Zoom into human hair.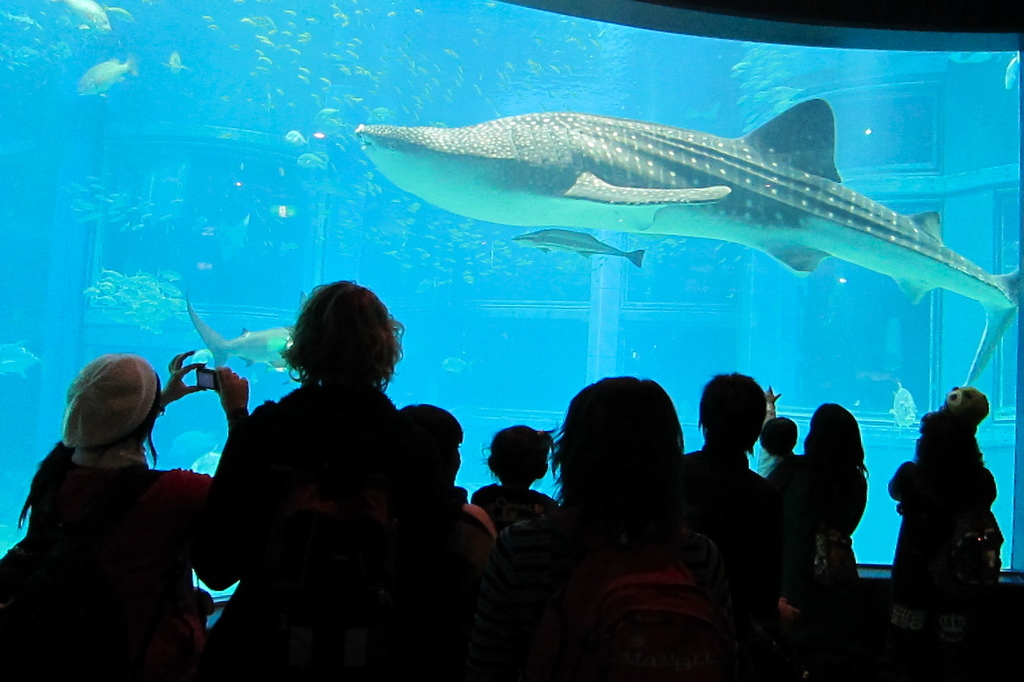
Zoom target: (18, 370, 159, 531).
